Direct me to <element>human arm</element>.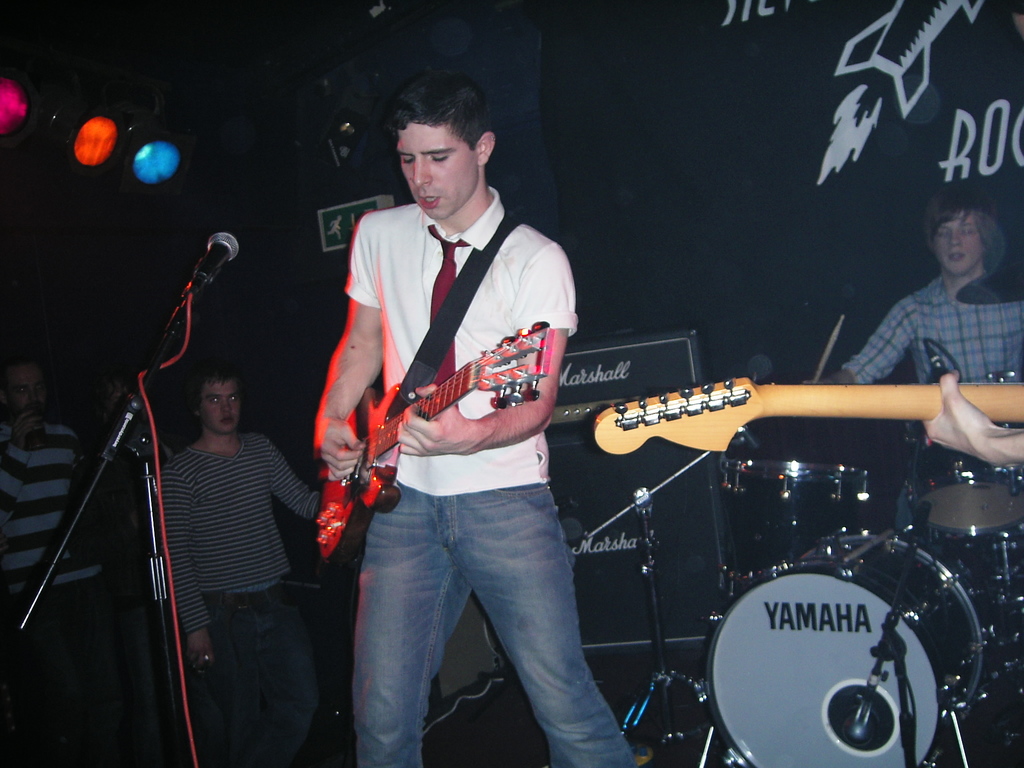
Direction: x1=396 y1=239 x2=578 y2=452.
